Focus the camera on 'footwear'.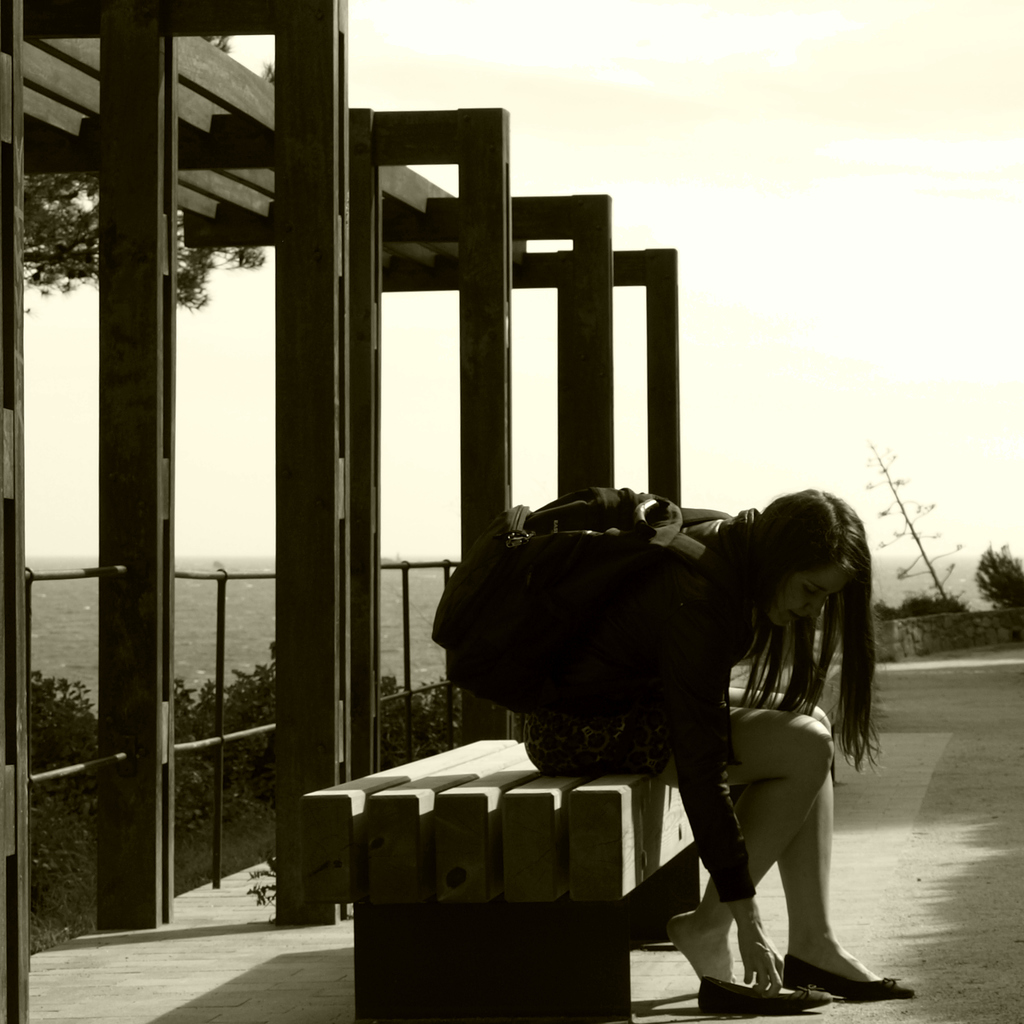
Focus region: <bbox>690, 968, 822, 1019</bbox>.
